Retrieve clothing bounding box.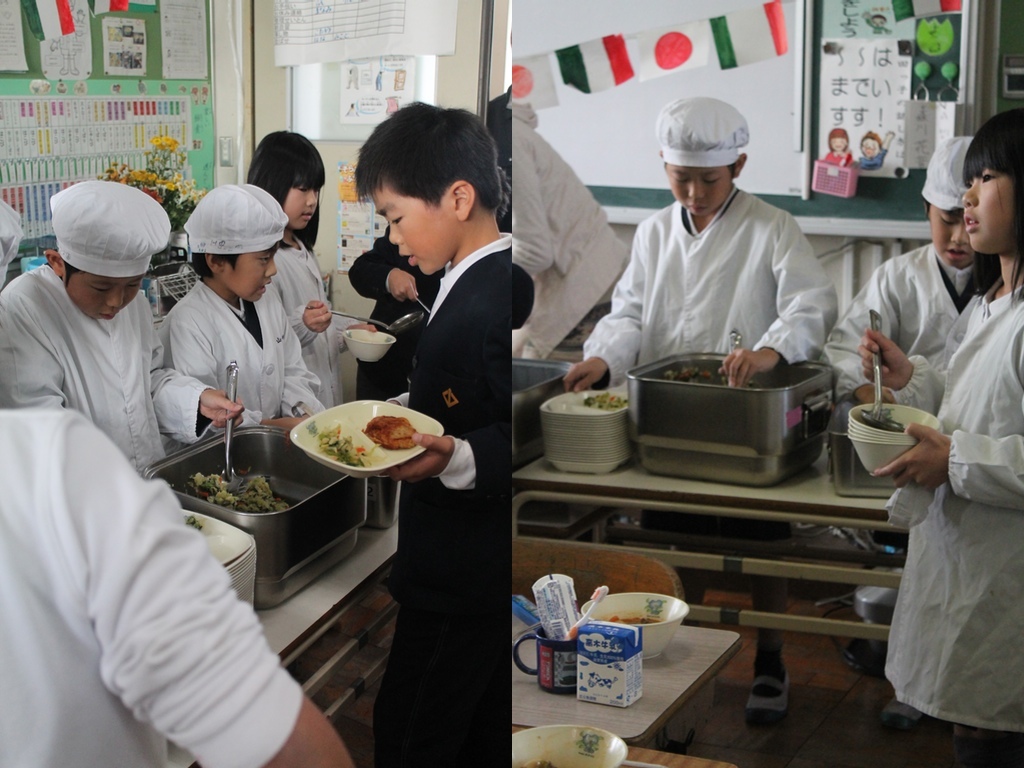
Bounding box: Rect(0, 408, 312, 767).
